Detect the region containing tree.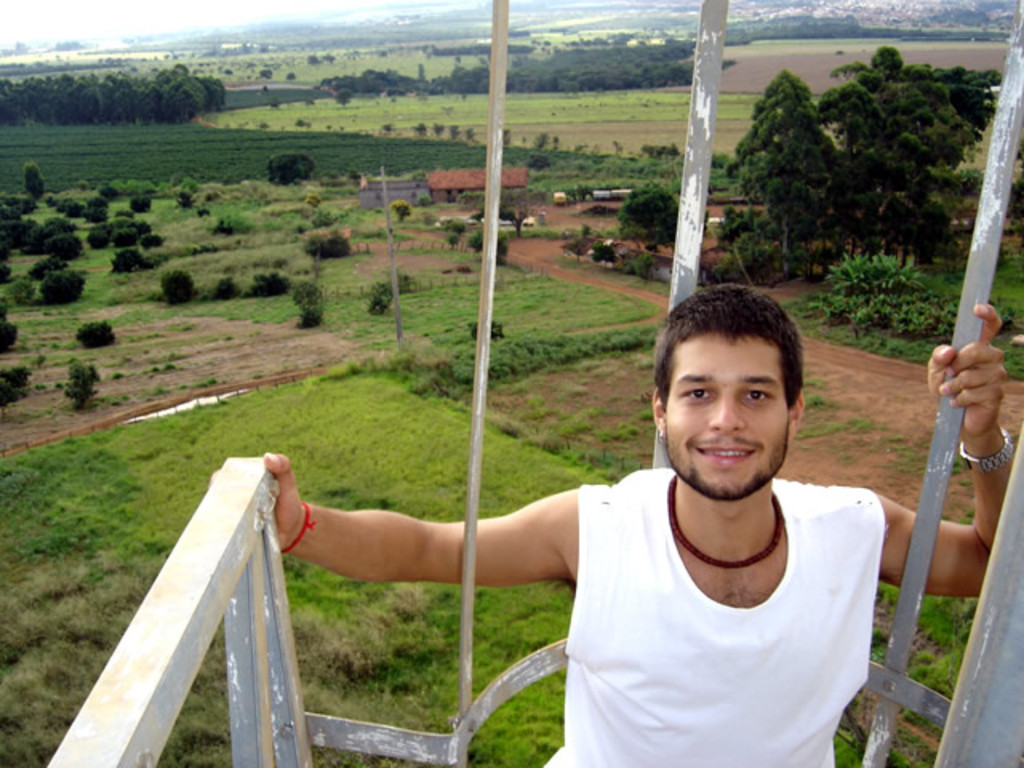
24:160:48:203.
